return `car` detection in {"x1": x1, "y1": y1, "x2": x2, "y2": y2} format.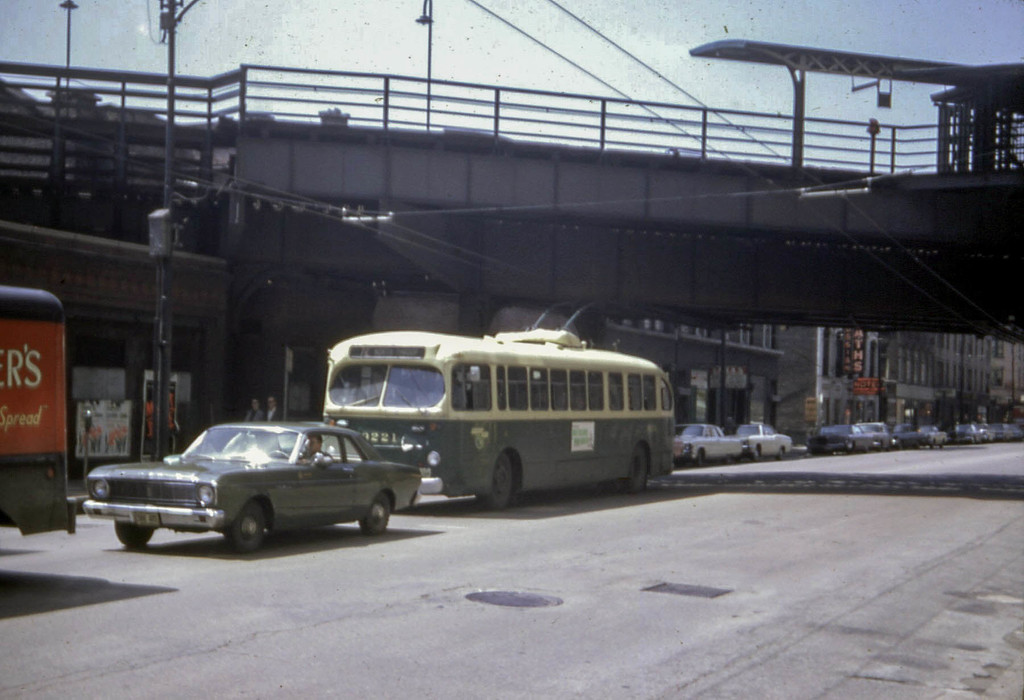
{"x1": 726, "y1": 425, "x2": 795, "y2": 462}.
